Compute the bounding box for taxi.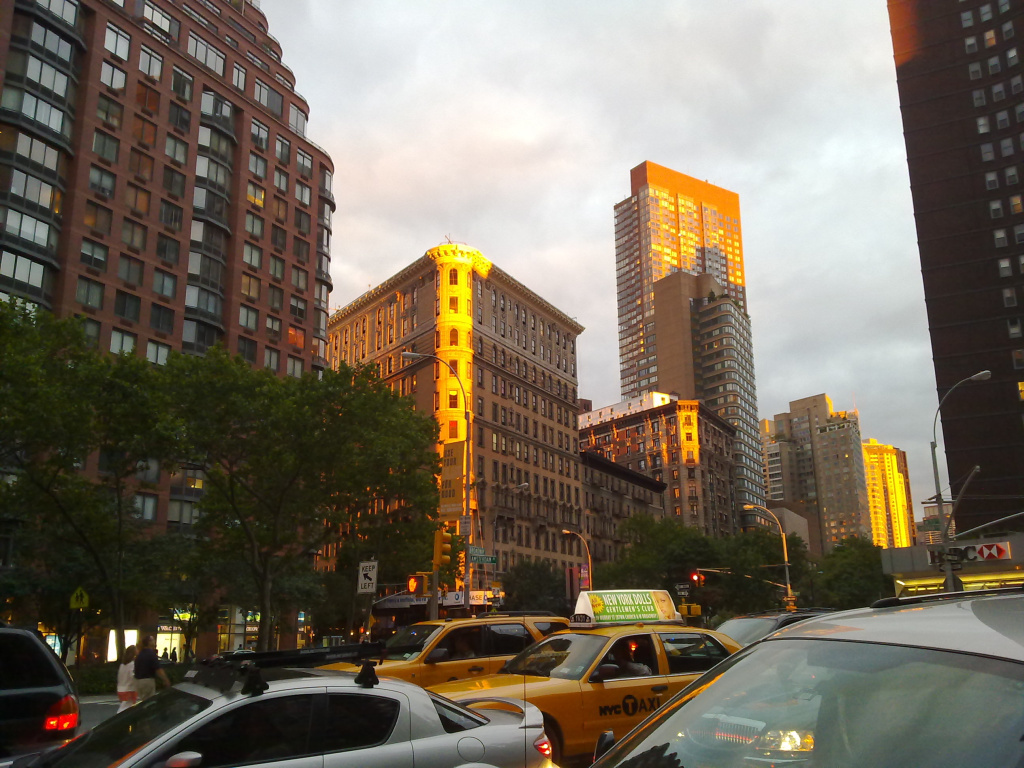
locate(425, 587, 743, 767).
